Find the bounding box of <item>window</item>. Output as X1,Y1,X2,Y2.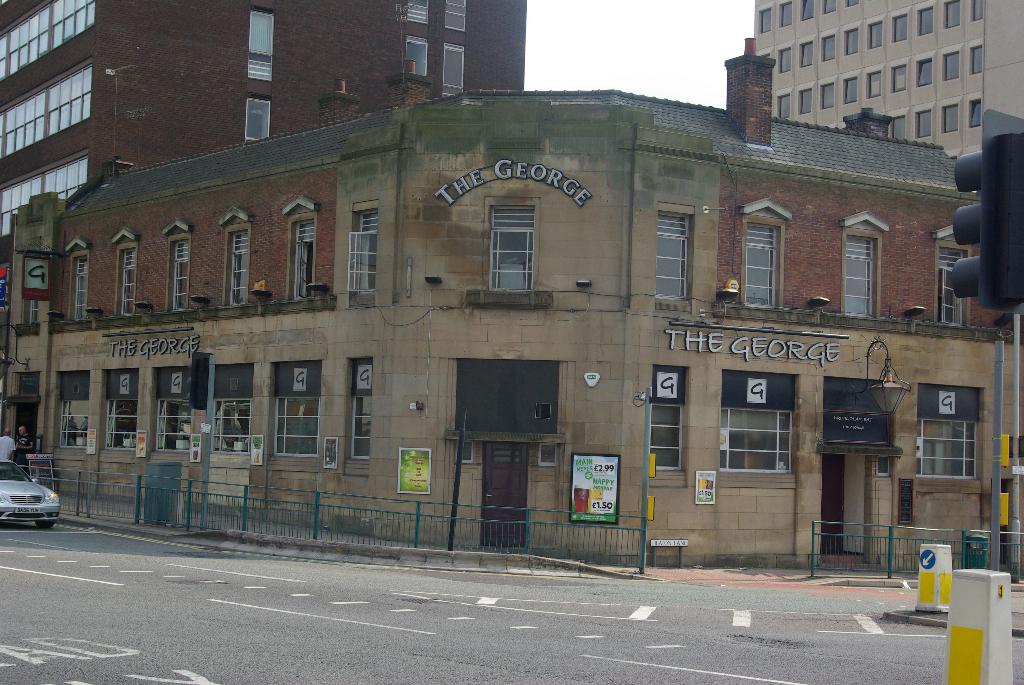
724,413,794,478.
